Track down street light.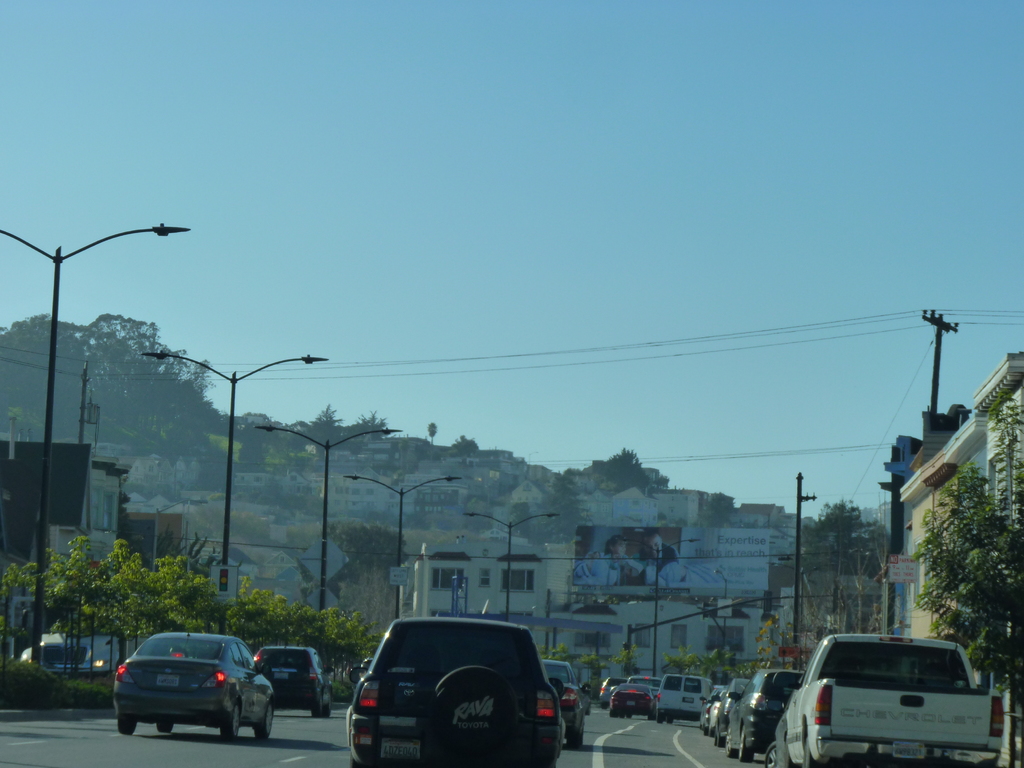
Tracked to [20,196,230,679].
